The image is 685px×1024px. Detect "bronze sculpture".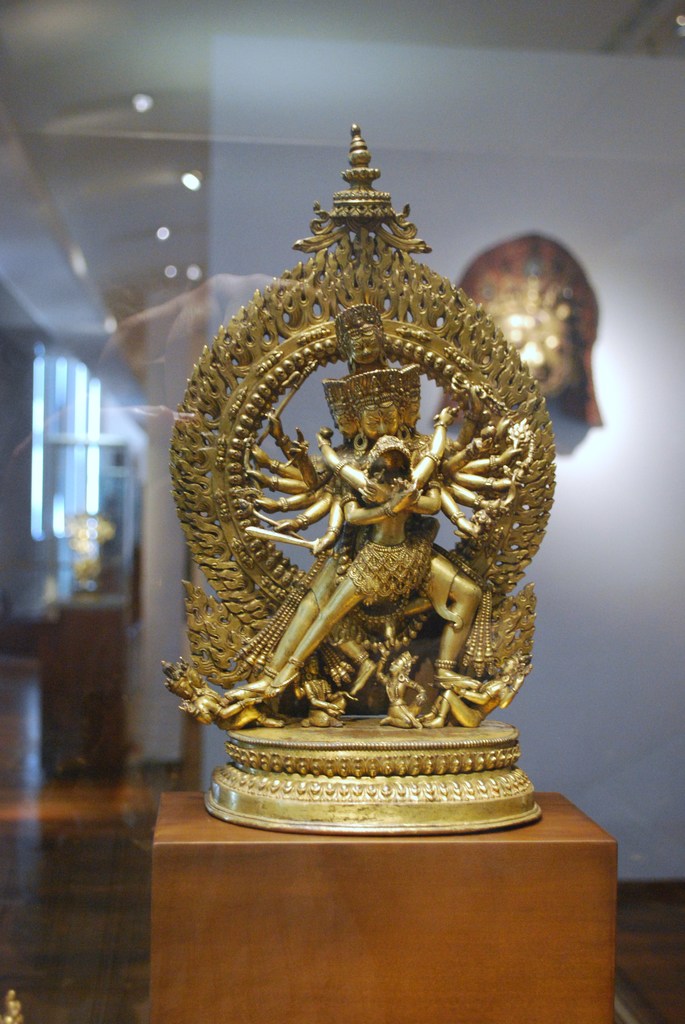
Detection: 159 138 560 762.
